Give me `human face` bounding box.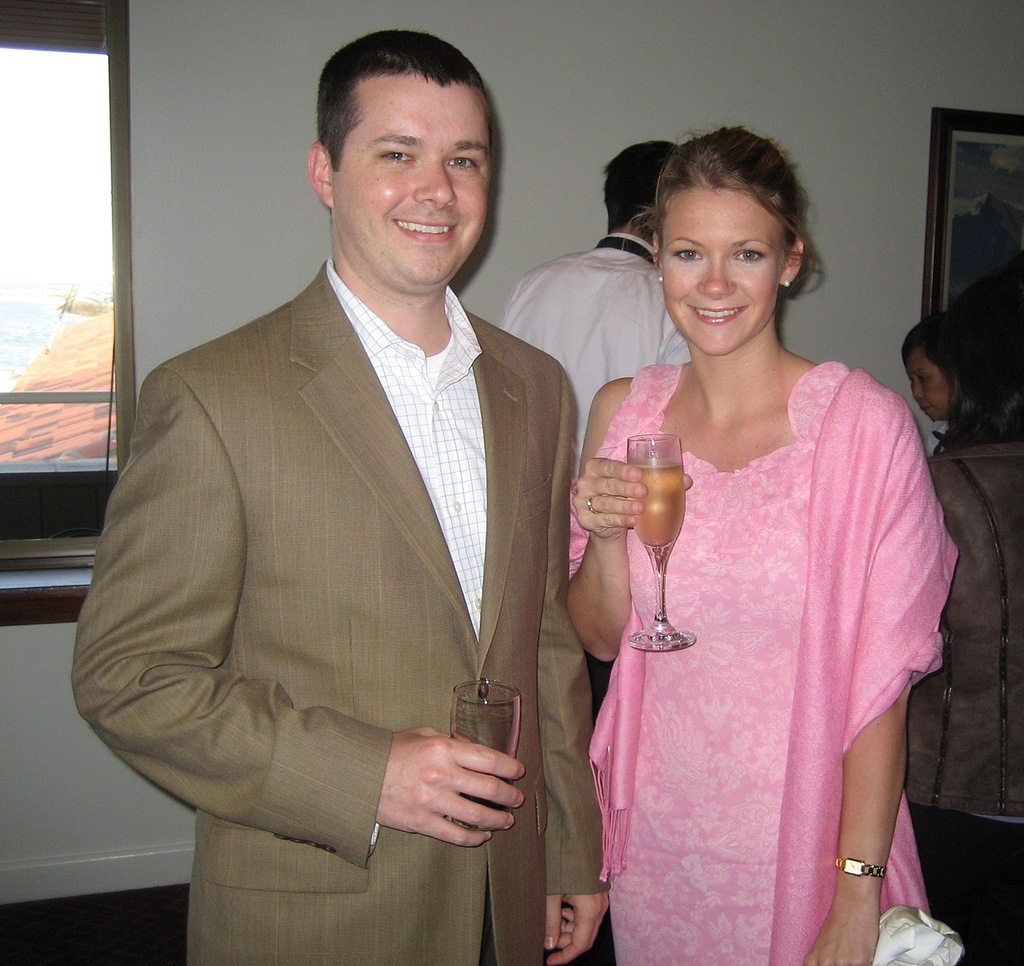
<bbox>666, 181, 781, 349</bbox>.
